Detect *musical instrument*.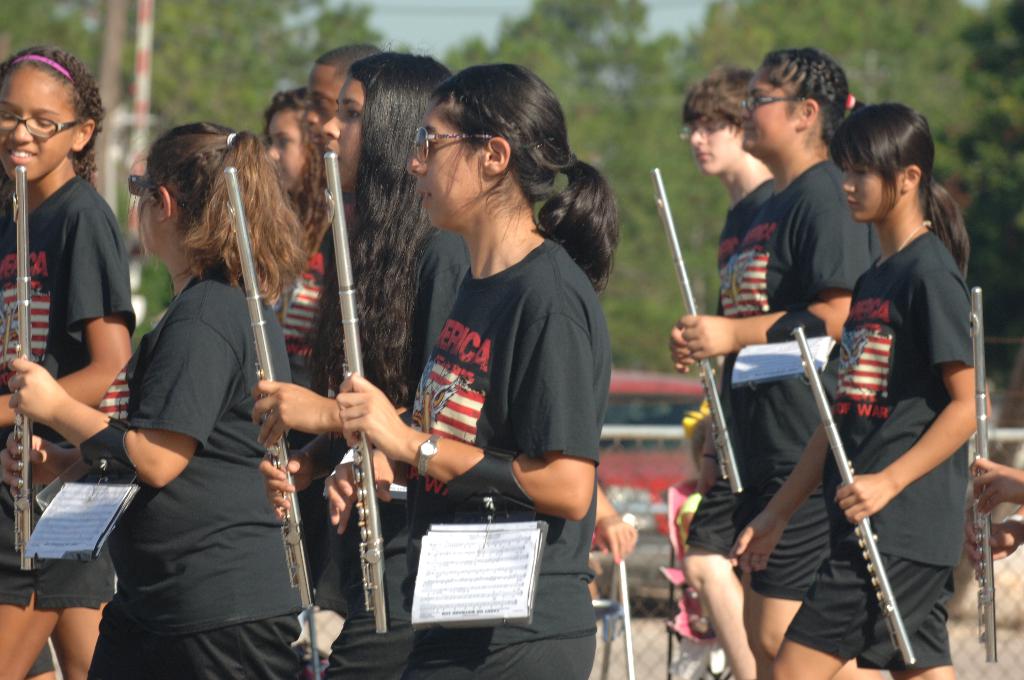
Detected at {"left": 221, "top": 163, "right": 315, "bottom": 615}.
